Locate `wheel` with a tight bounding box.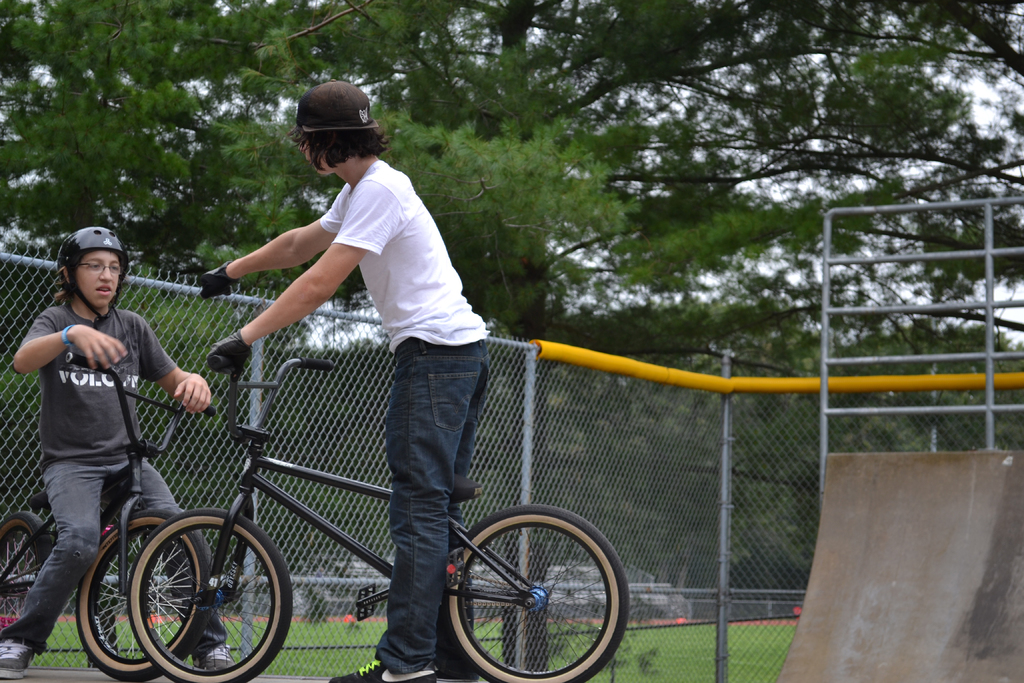
427:517:619:664.
